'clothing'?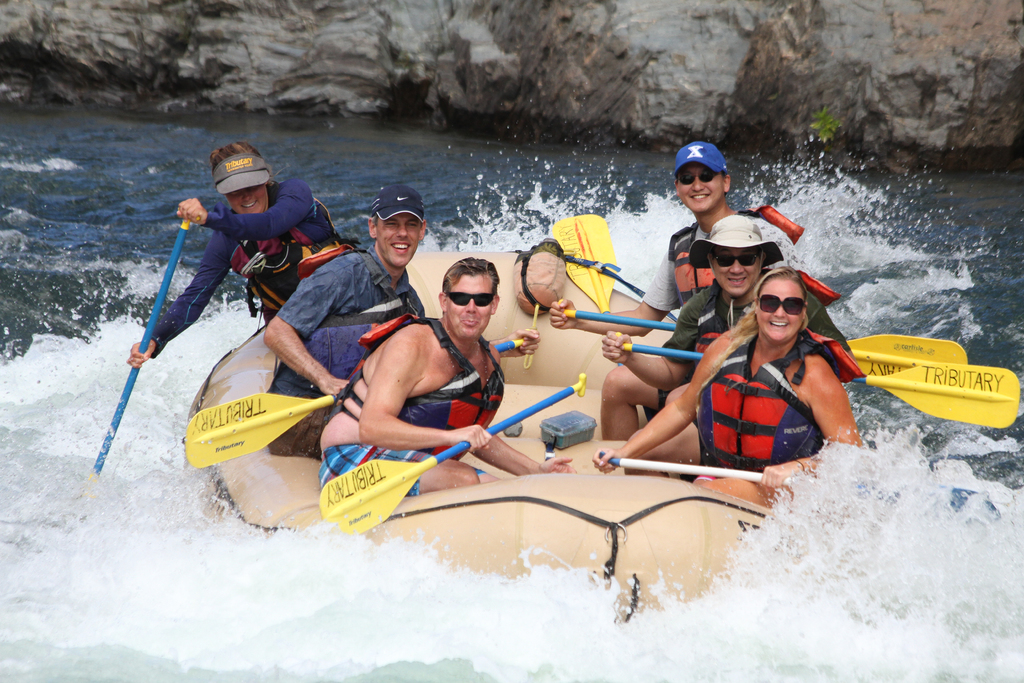
<bbox>640, 217, 800, 315</bbox>
